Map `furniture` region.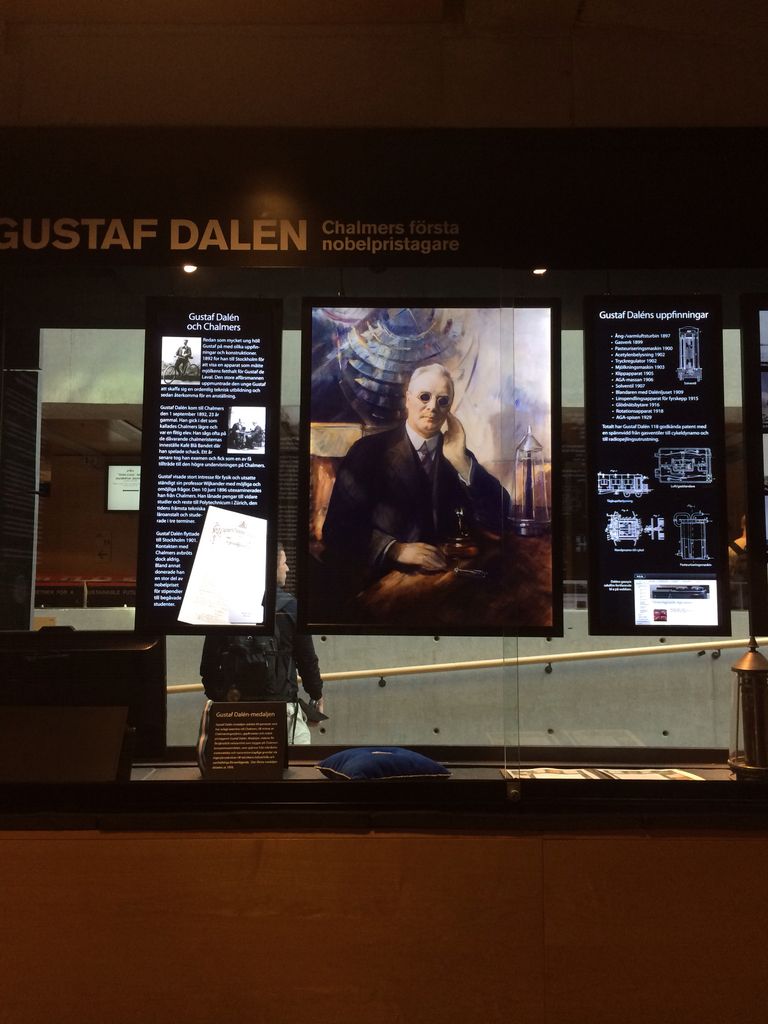
Mapped to <bbox>308, 454, 341, 540</bbox>.
